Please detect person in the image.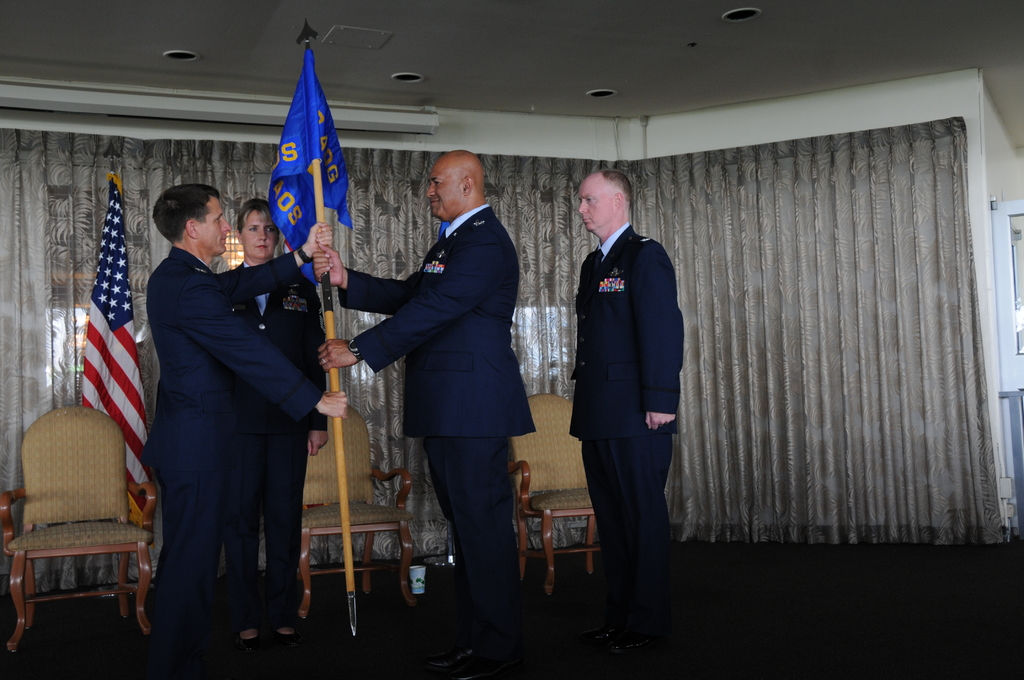
[136, 176, 351, 679].
